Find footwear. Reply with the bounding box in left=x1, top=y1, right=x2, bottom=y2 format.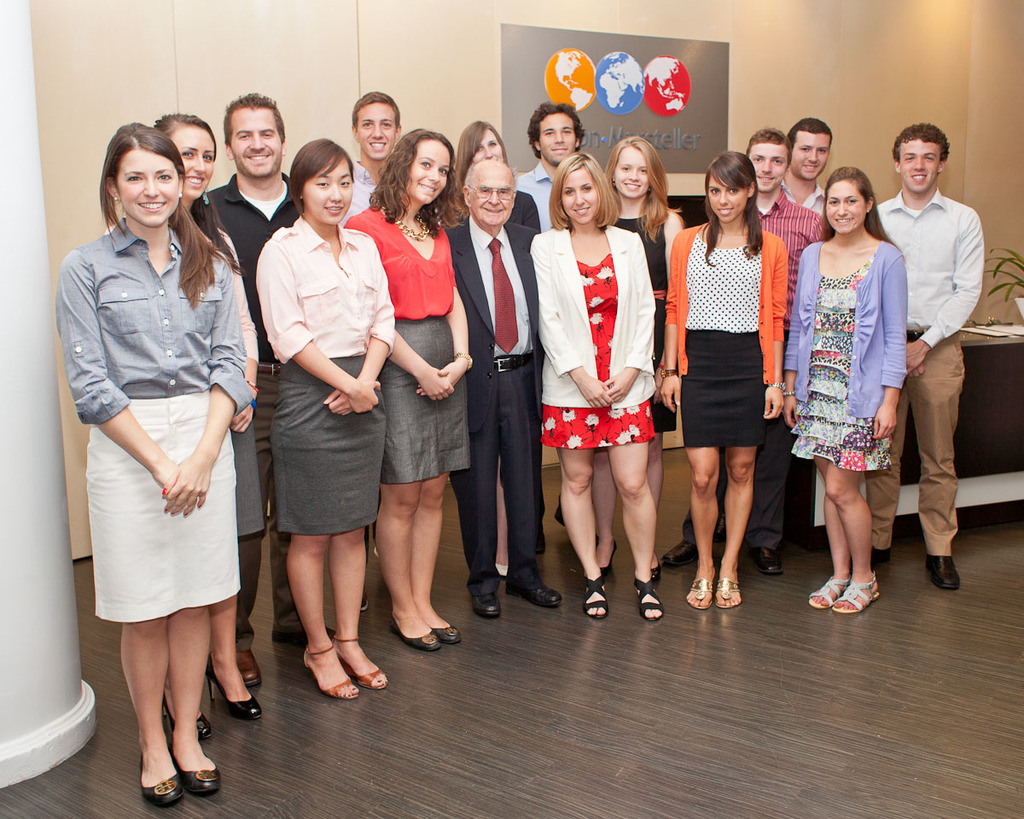
left=505, top=578, right=560, bottom=612.
